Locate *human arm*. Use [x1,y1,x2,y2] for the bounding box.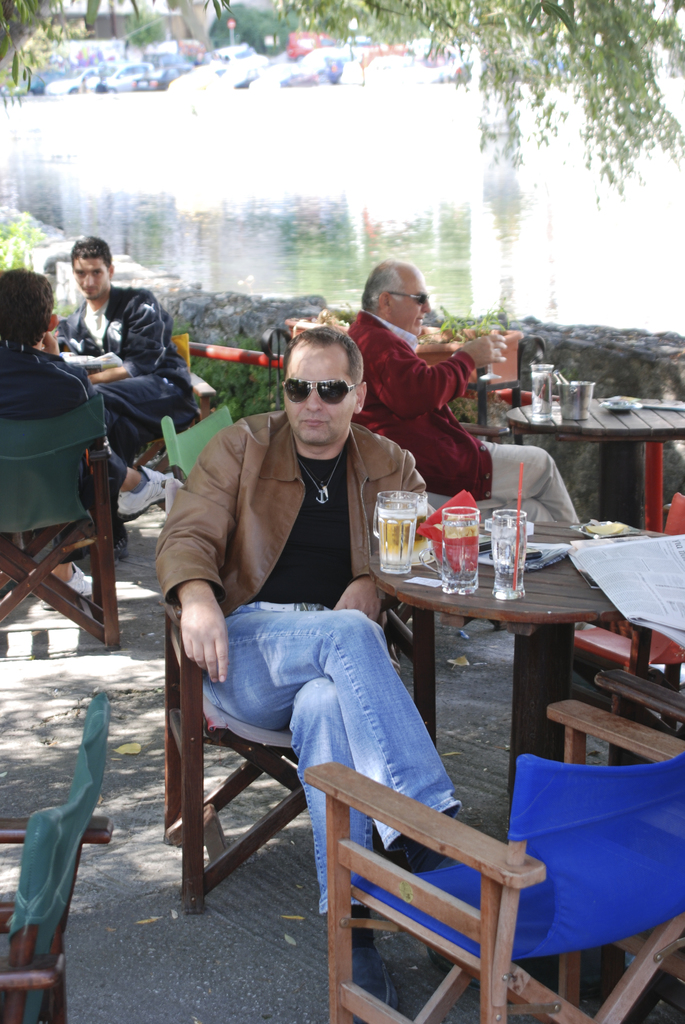
[325,442,427,620].
